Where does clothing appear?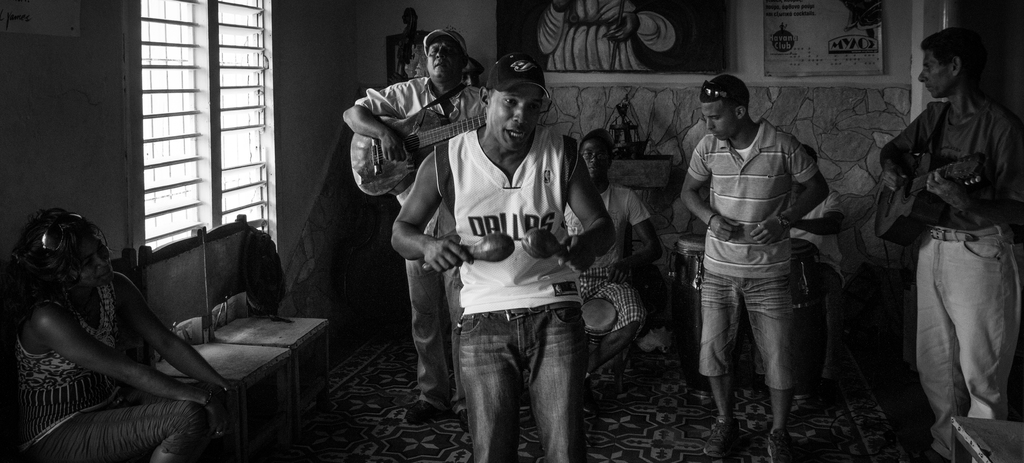
Appears at box(882, 19, 1016, 425).
